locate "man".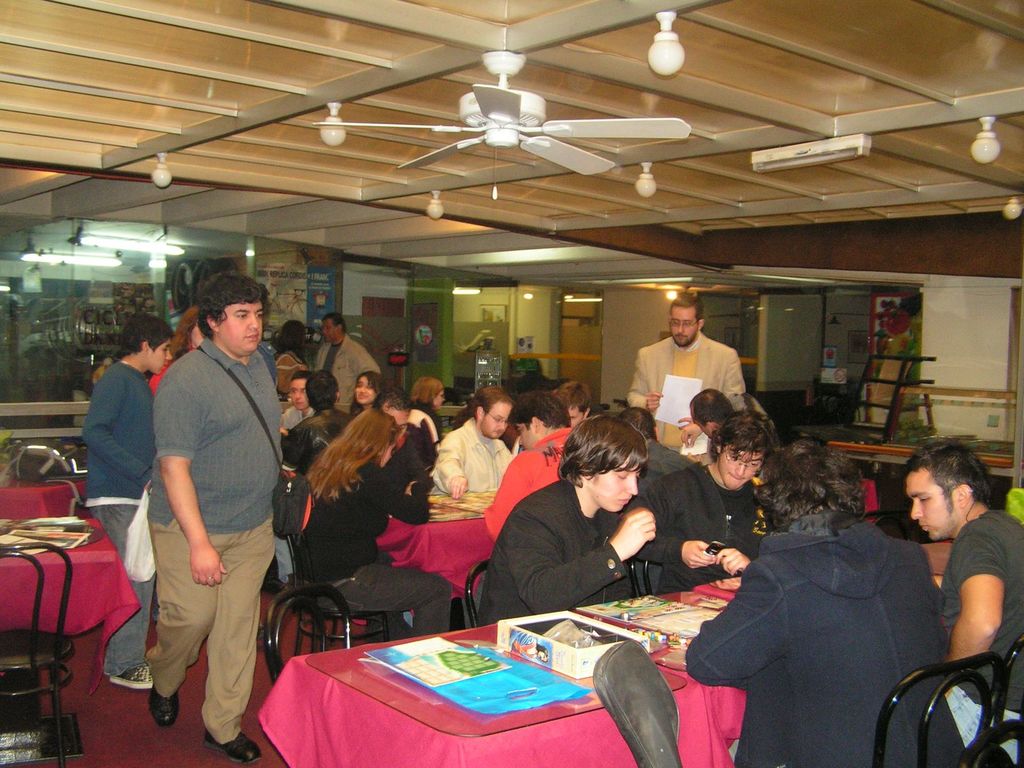
Bounding box: 626 305 756 454.
